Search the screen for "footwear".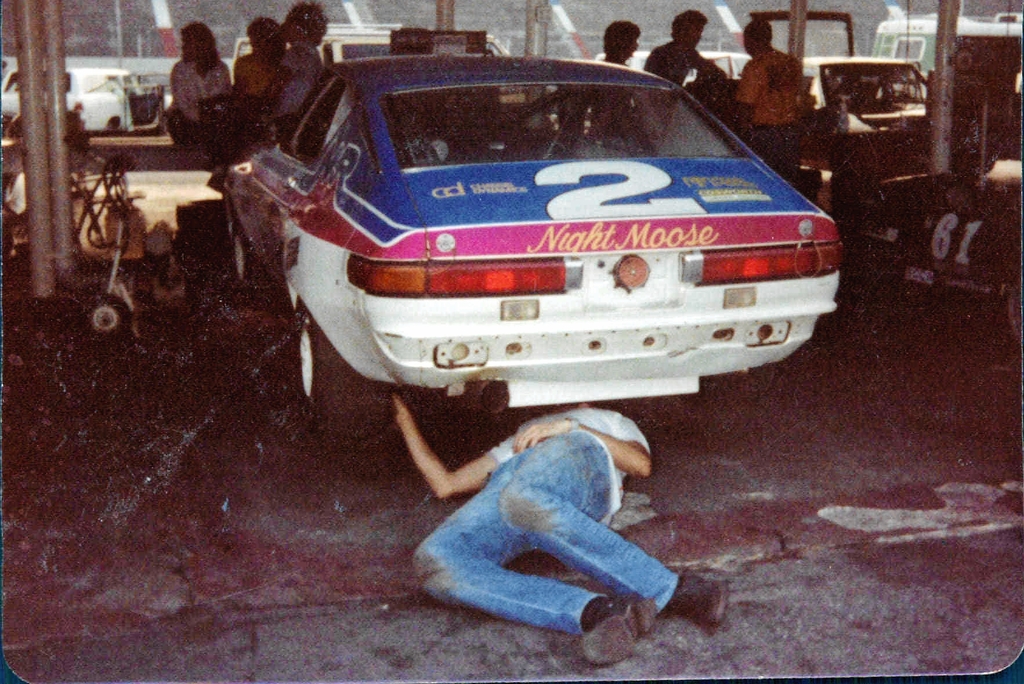
Found at crop(671, 564, 735, 630).
